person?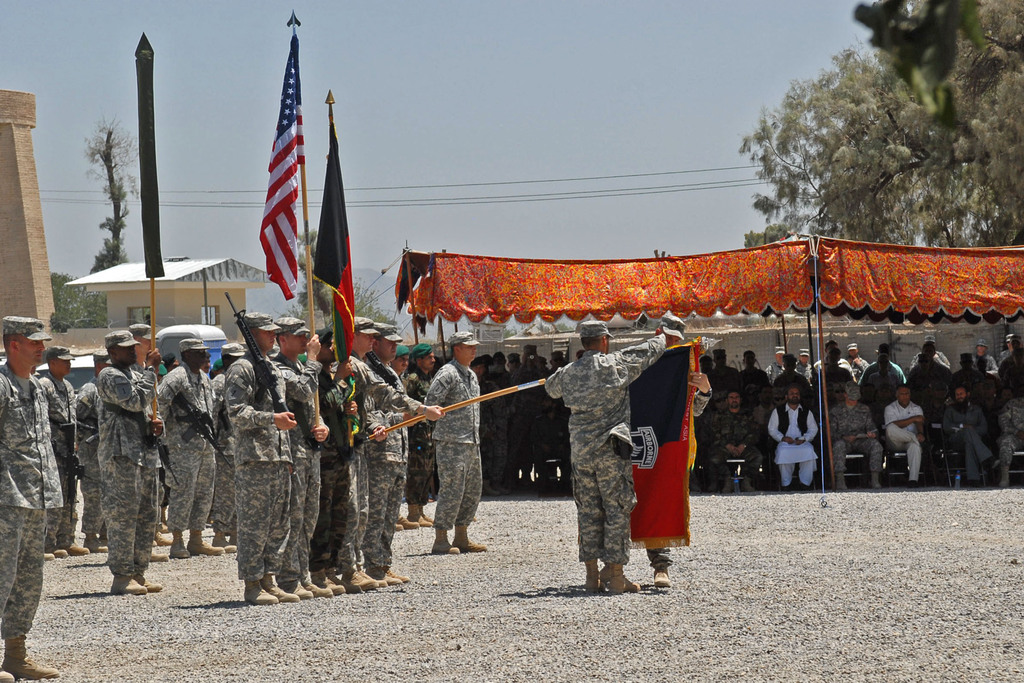
392,344,417,531
